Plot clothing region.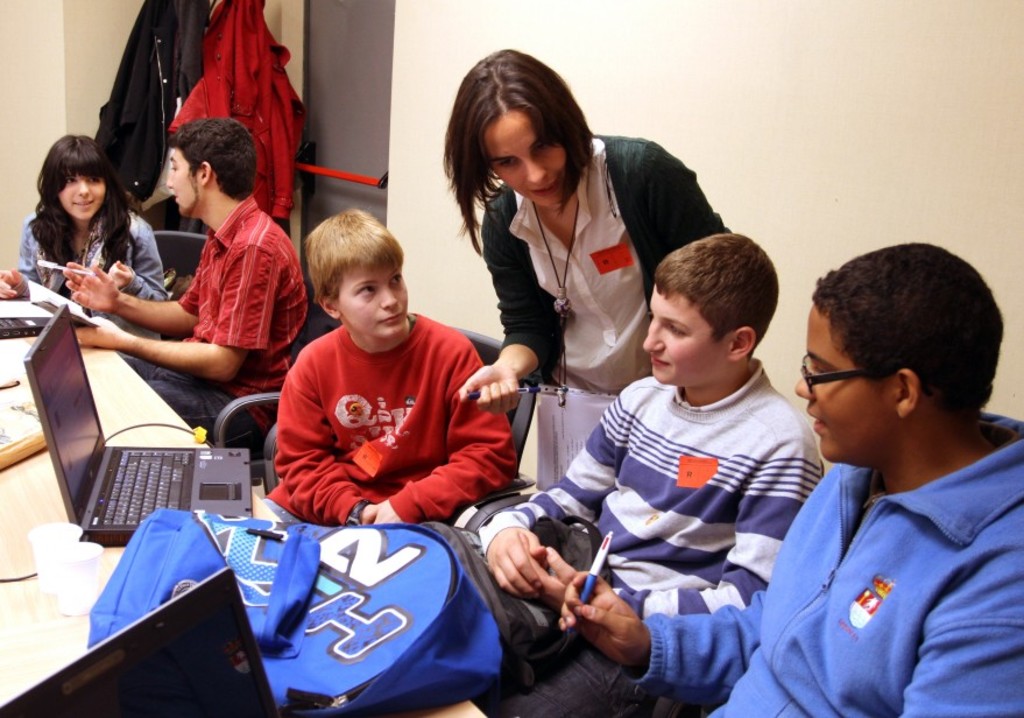
Plotted at detection(637, 409, 1023, 711).
